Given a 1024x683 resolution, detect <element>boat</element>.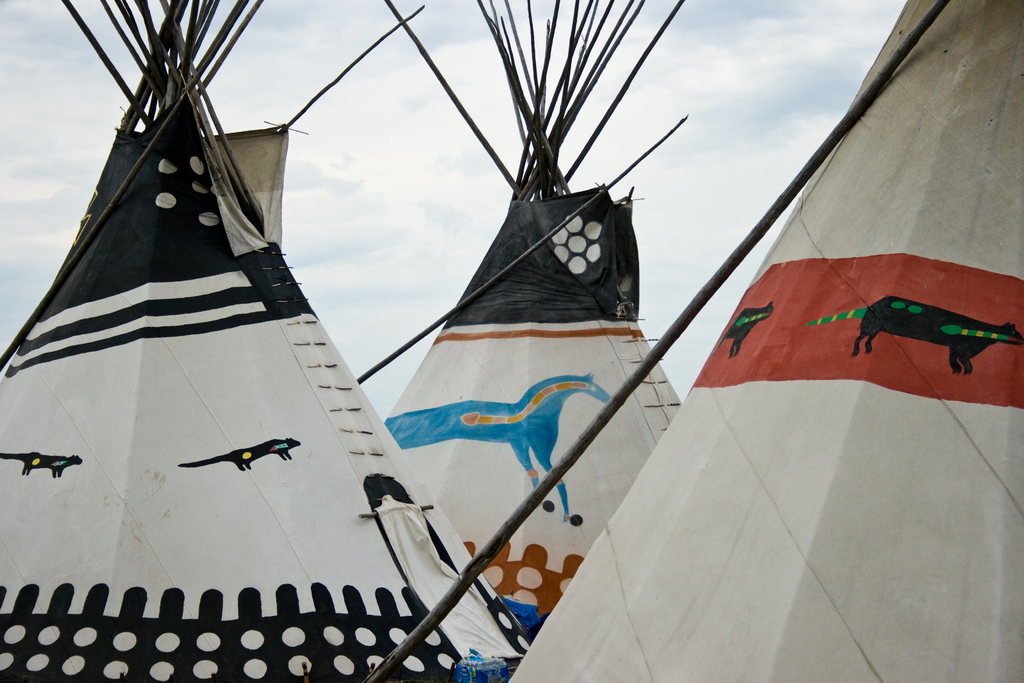
Rect(0, 0, 1023, 682).
